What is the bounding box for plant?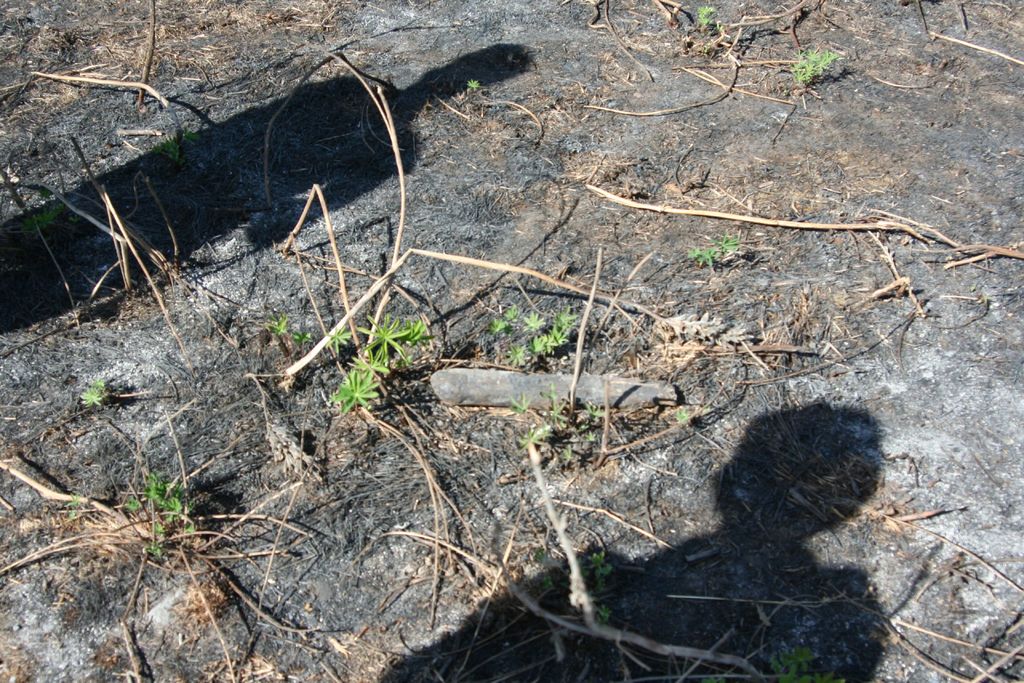
box=[587, 549, 614, 577].
